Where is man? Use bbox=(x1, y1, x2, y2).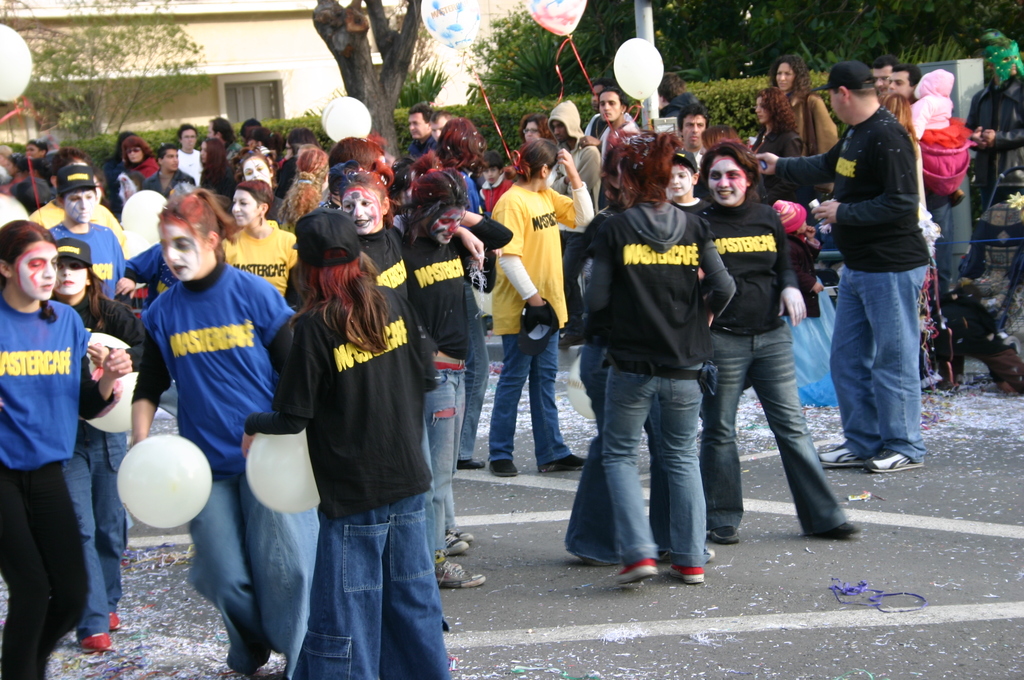
bbox=(403, 96, 452, 156).
